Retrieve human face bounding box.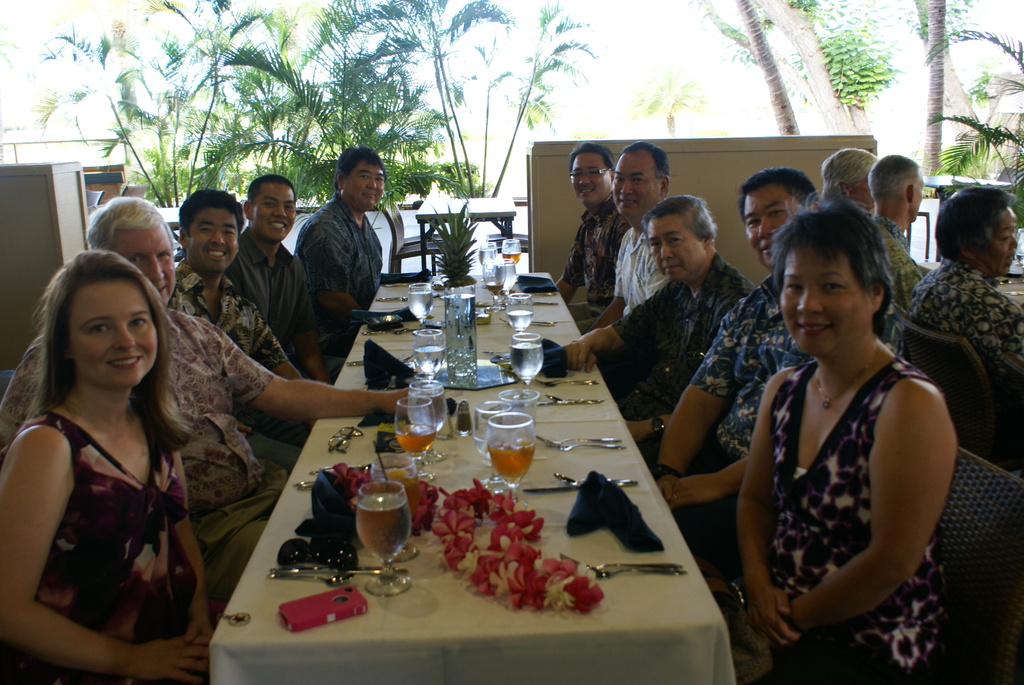
Bounding box: bbox=(612, 151, 659, 222).
